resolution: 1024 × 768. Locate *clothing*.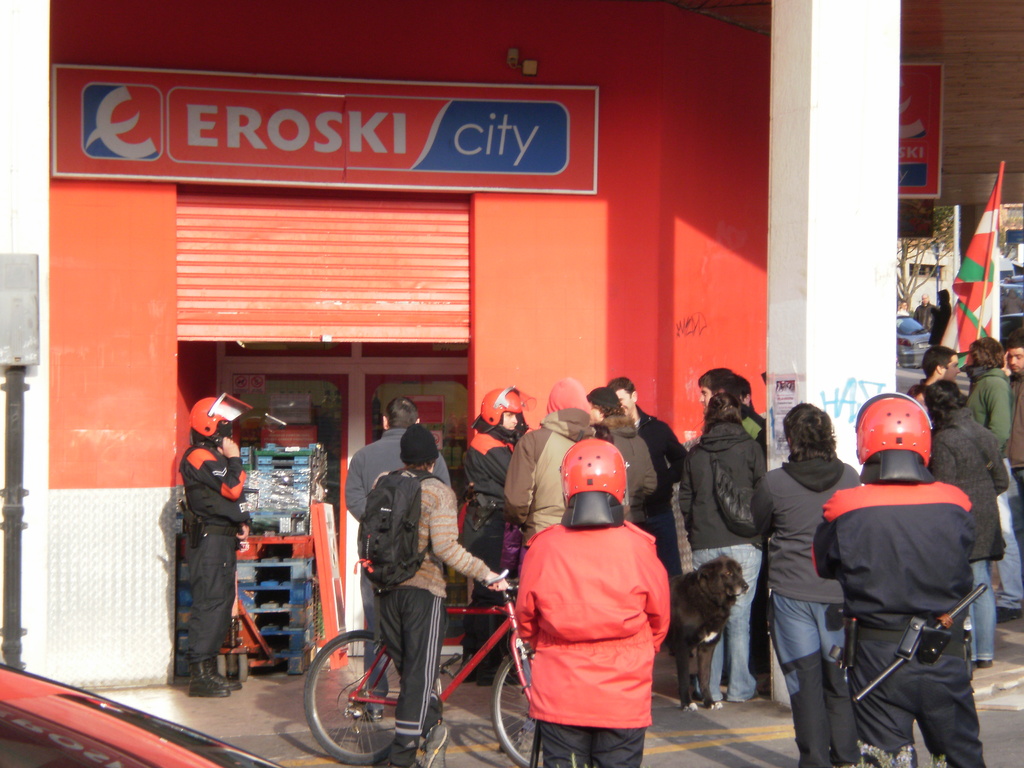
<box>675,425,772,700</box>.
